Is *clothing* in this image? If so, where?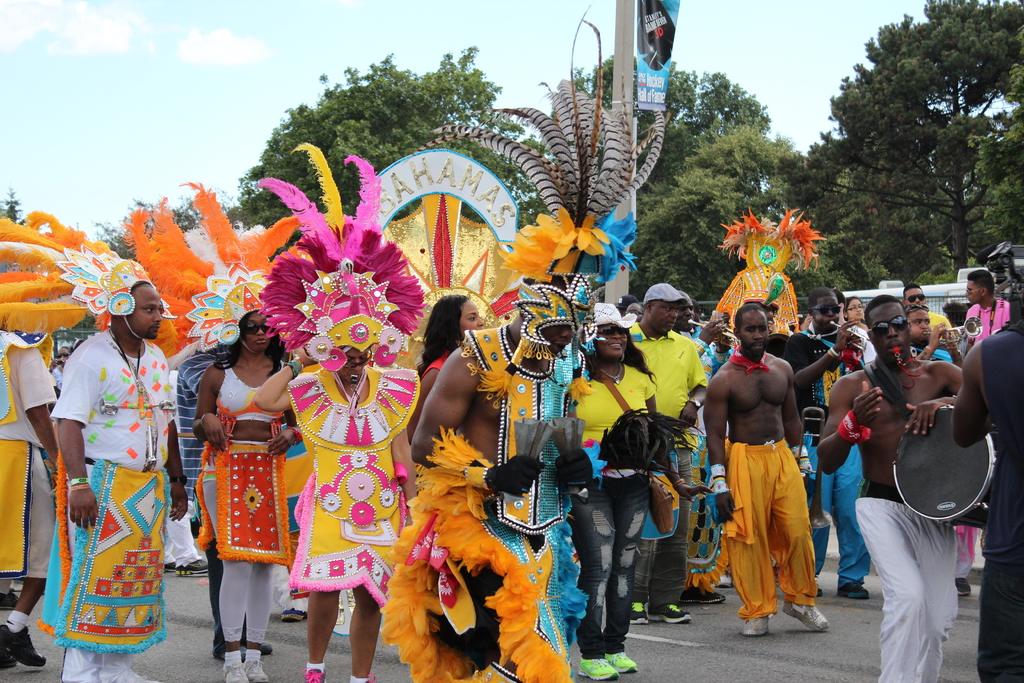
Yes, at x1=851 y1=496 x2=956 y2=682.
